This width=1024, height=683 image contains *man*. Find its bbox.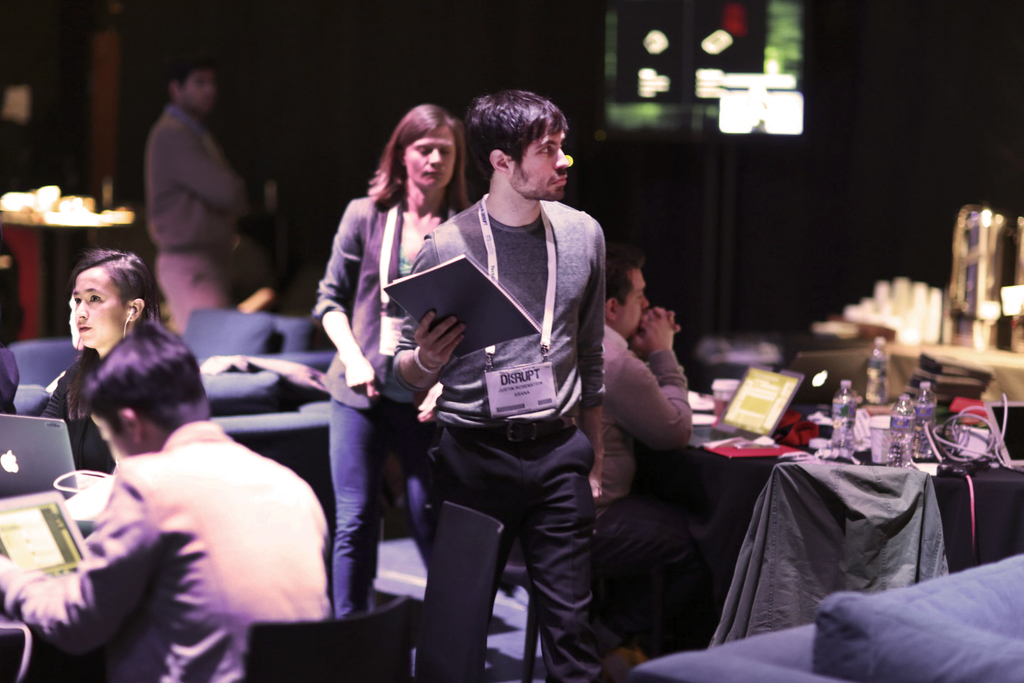
select_region(386, 113, 634, 672).
